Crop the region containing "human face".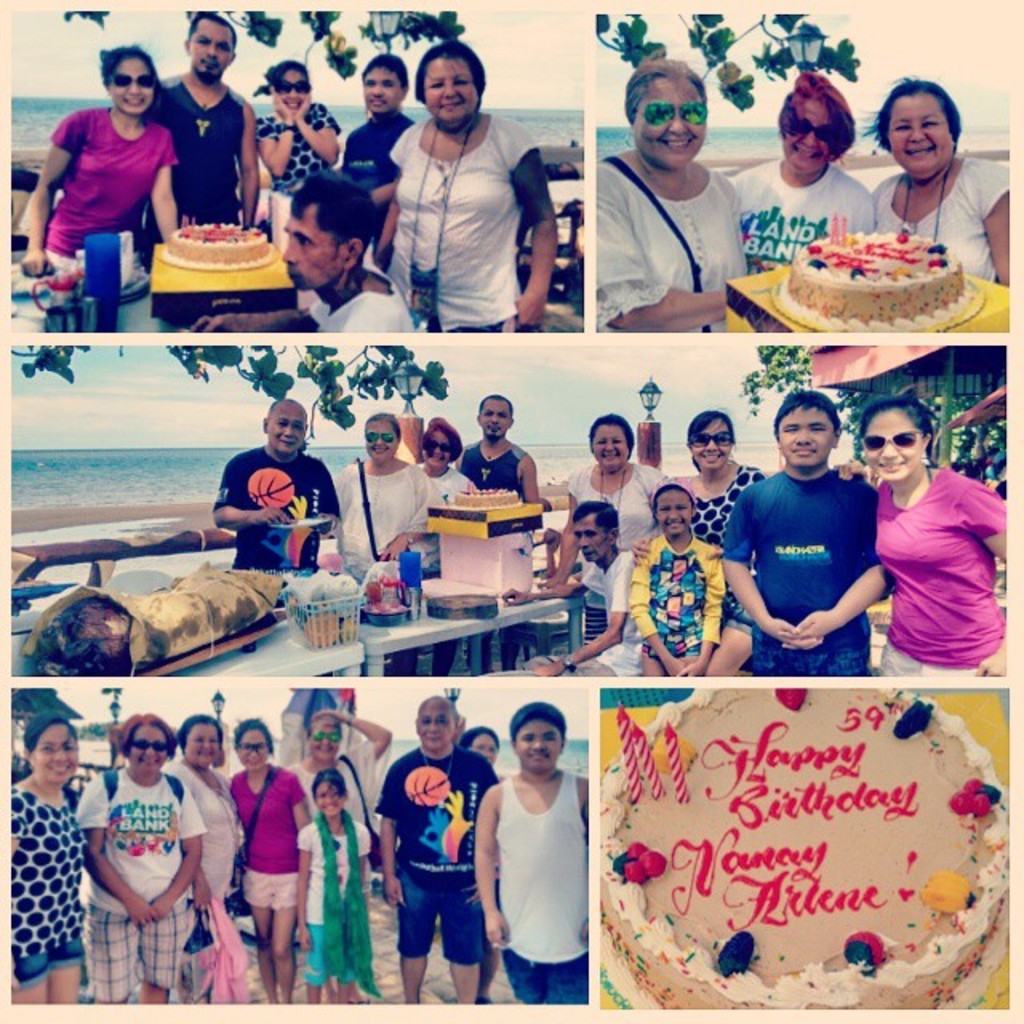
Crop region: 589/424/627/466.
